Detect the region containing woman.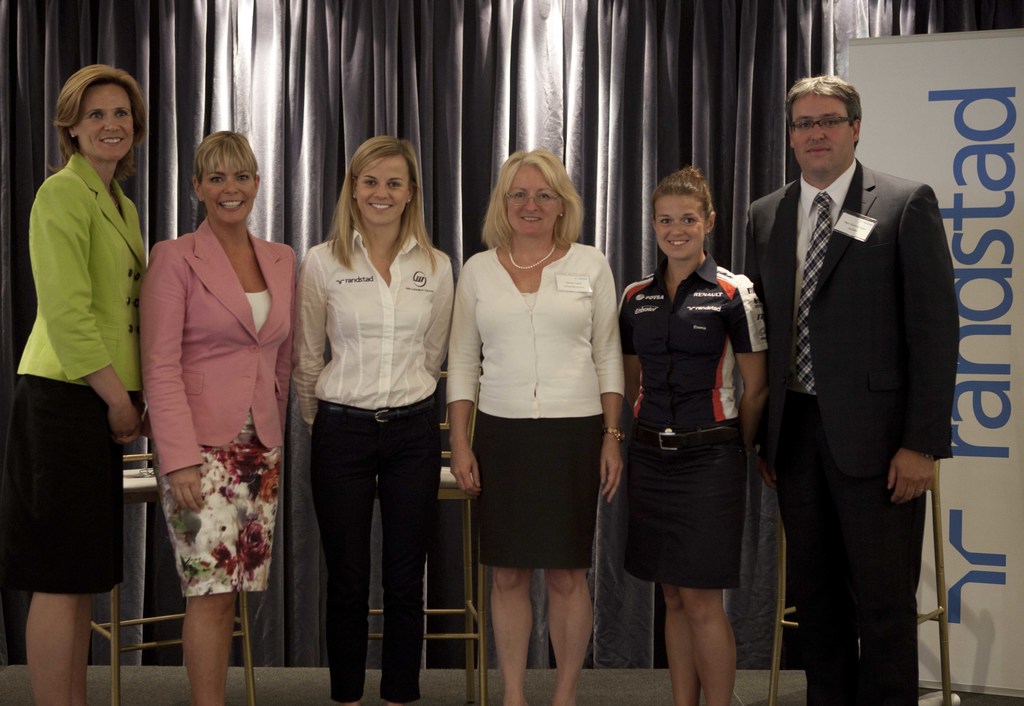
bbox=[126, 133, 291, 696].
